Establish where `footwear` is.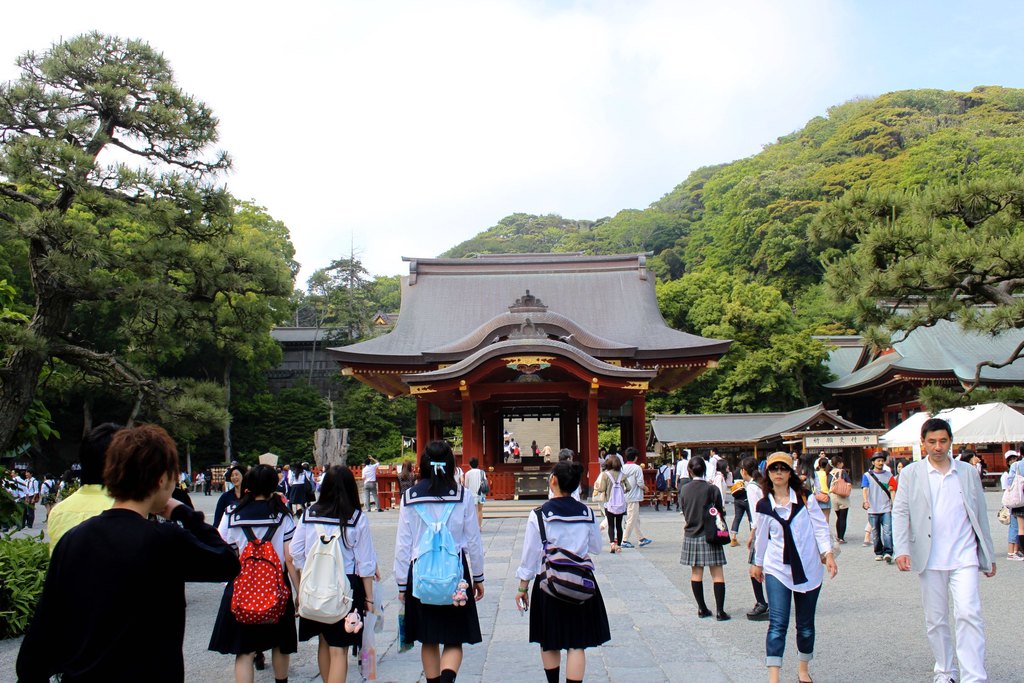
Established at left=476, top=526, right=482, bottom=535.
